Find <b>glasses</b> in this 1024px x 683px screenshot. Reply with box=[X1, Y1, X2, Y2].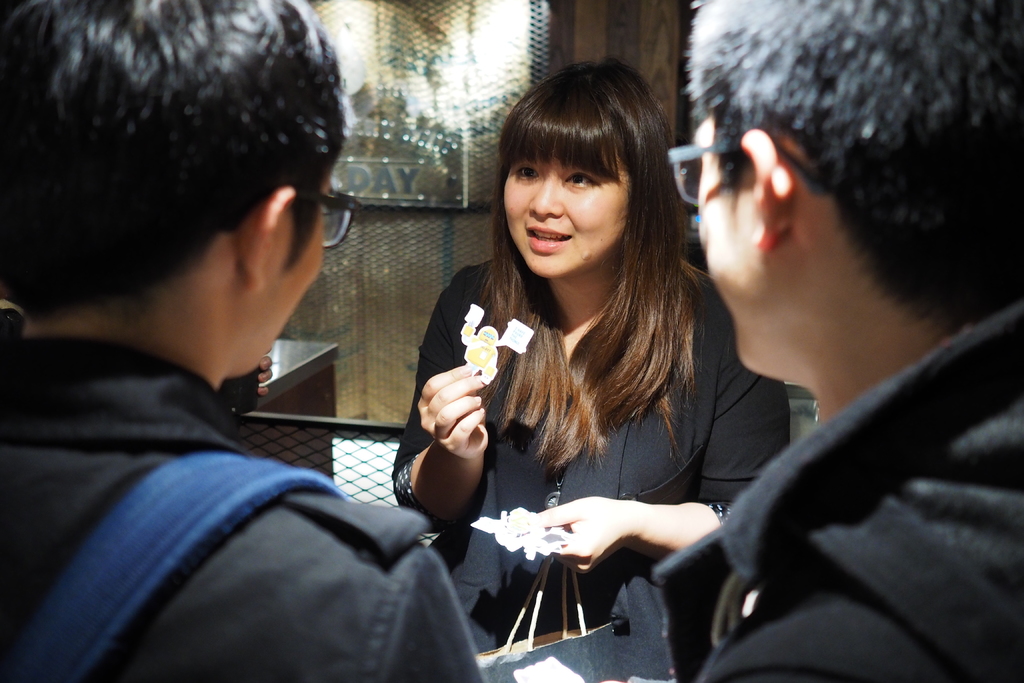
box=[666, 139, 820, 204].
